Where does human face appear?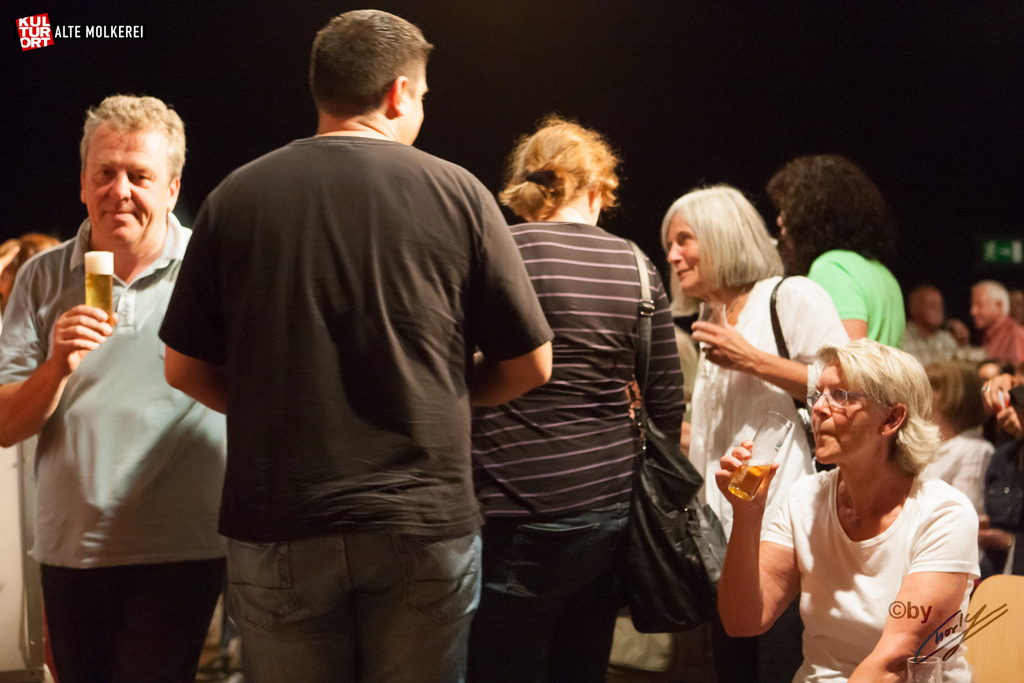
Appears at detection(803, 355, 883, 465).
